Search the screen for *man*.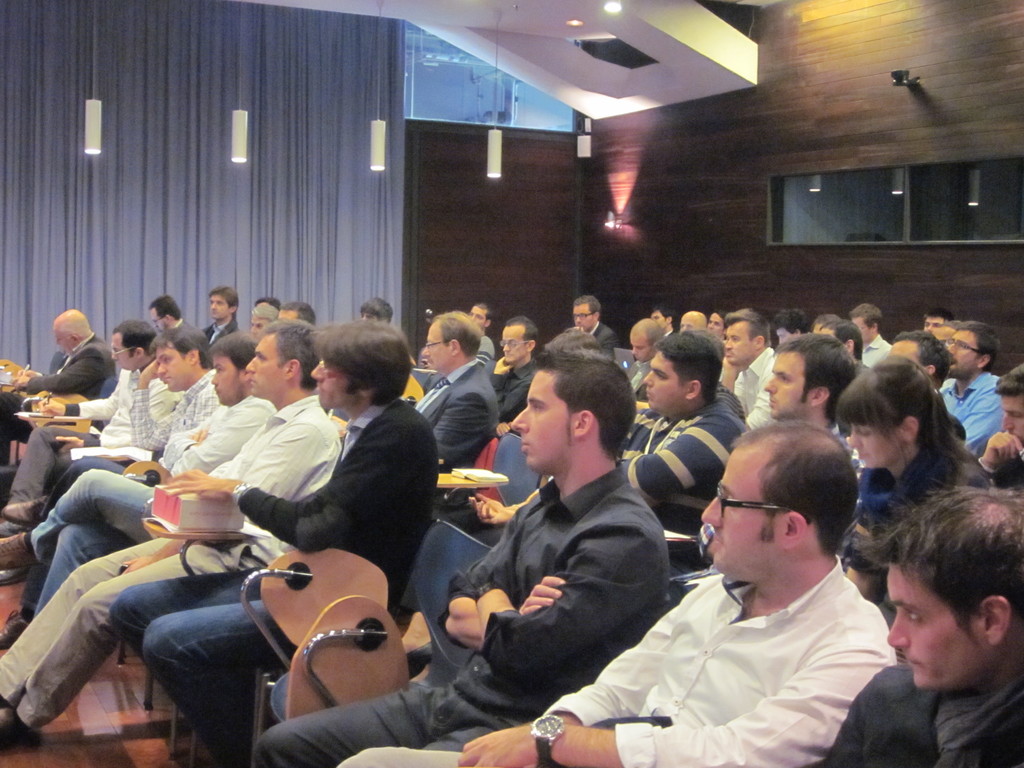
Found at <bbox>242, 340, 668, 767</bbox>.
